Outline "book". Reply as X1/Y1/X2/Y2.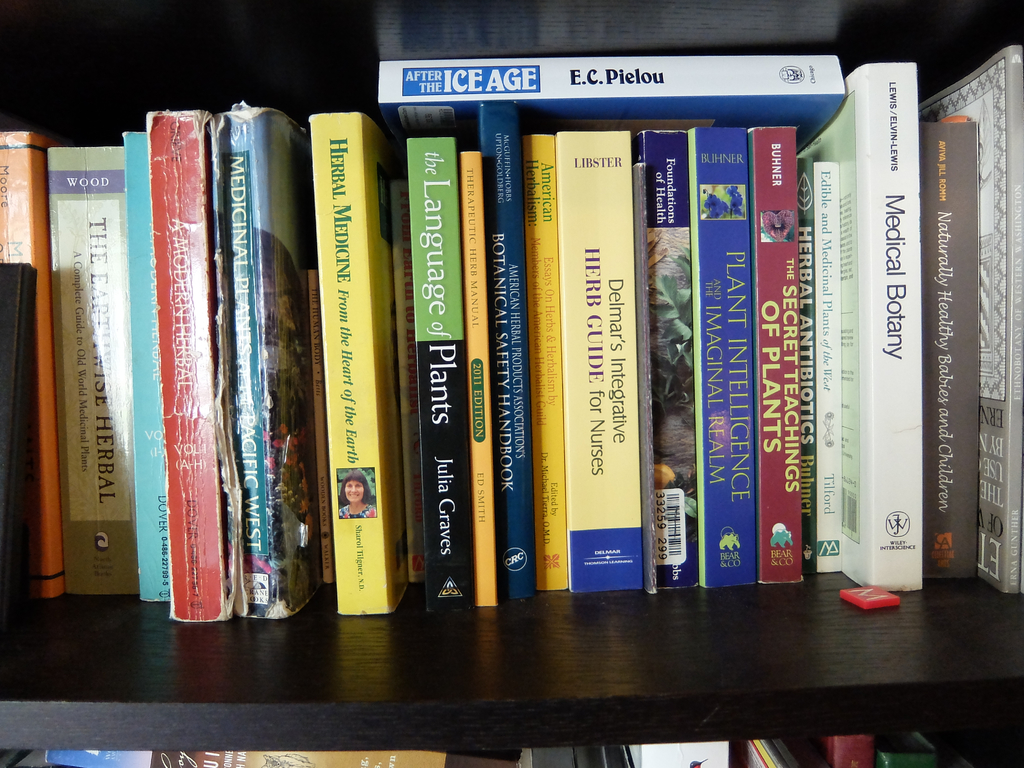
924/44/1023/601.
